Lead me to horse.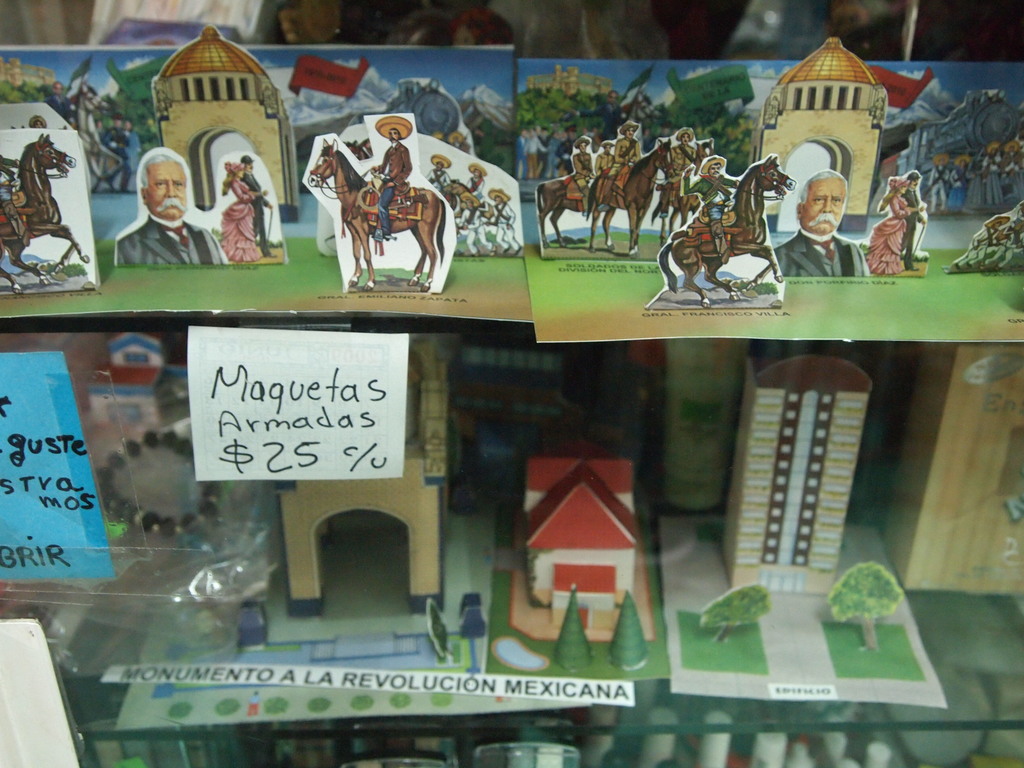
Lead to 653,138,714,251.
